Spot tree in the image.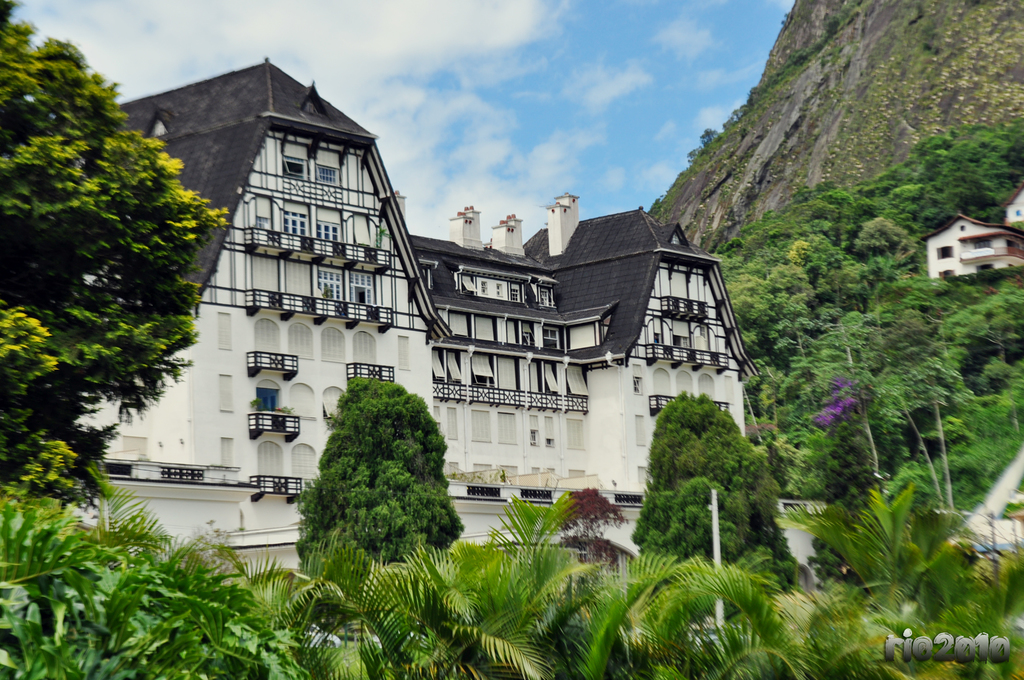
tree found at rect(633, 390, 802, 569).
